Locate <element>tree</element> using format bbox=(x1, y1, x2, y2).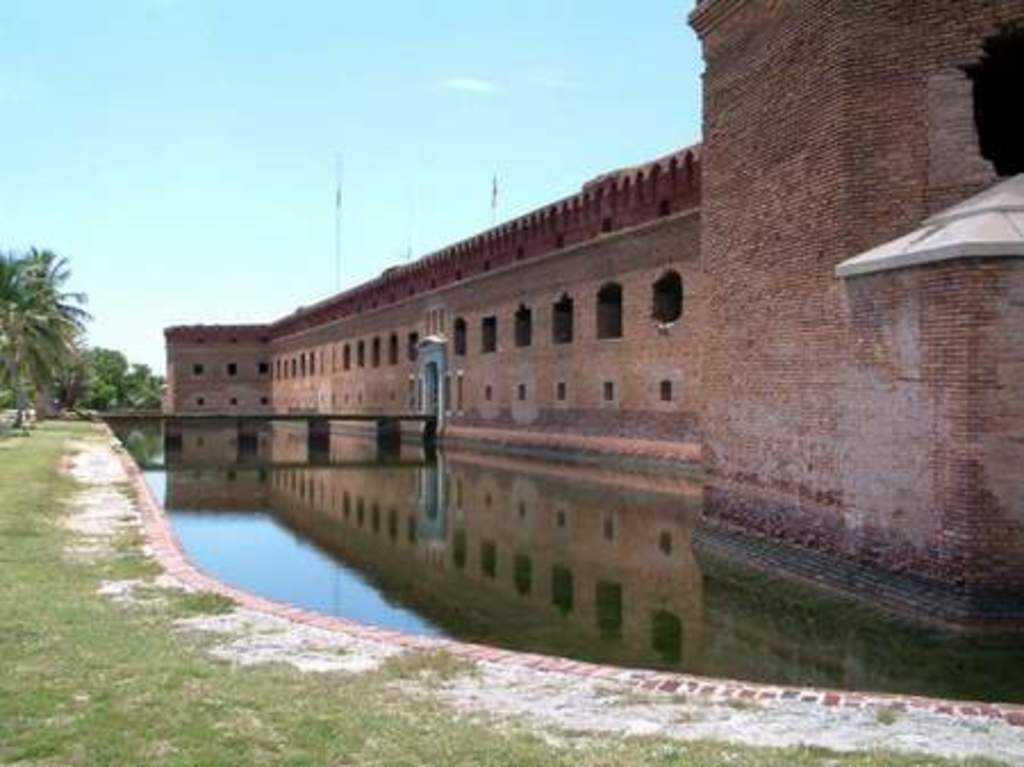
bbox=(0, 223, 77, 394).
